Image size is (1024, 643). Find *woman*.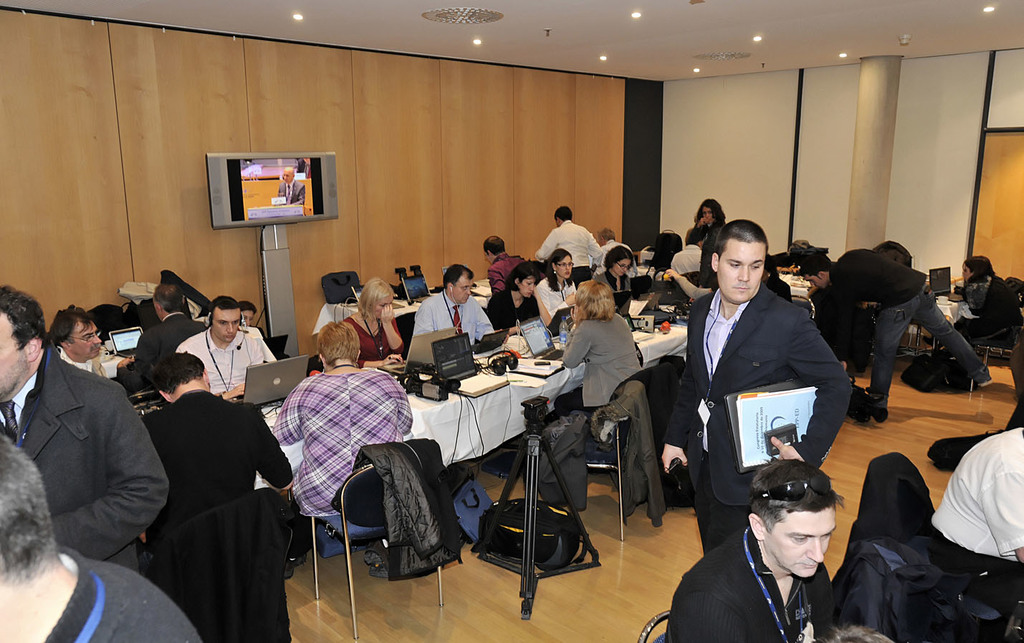
<box>558,266,654,531</box>.
